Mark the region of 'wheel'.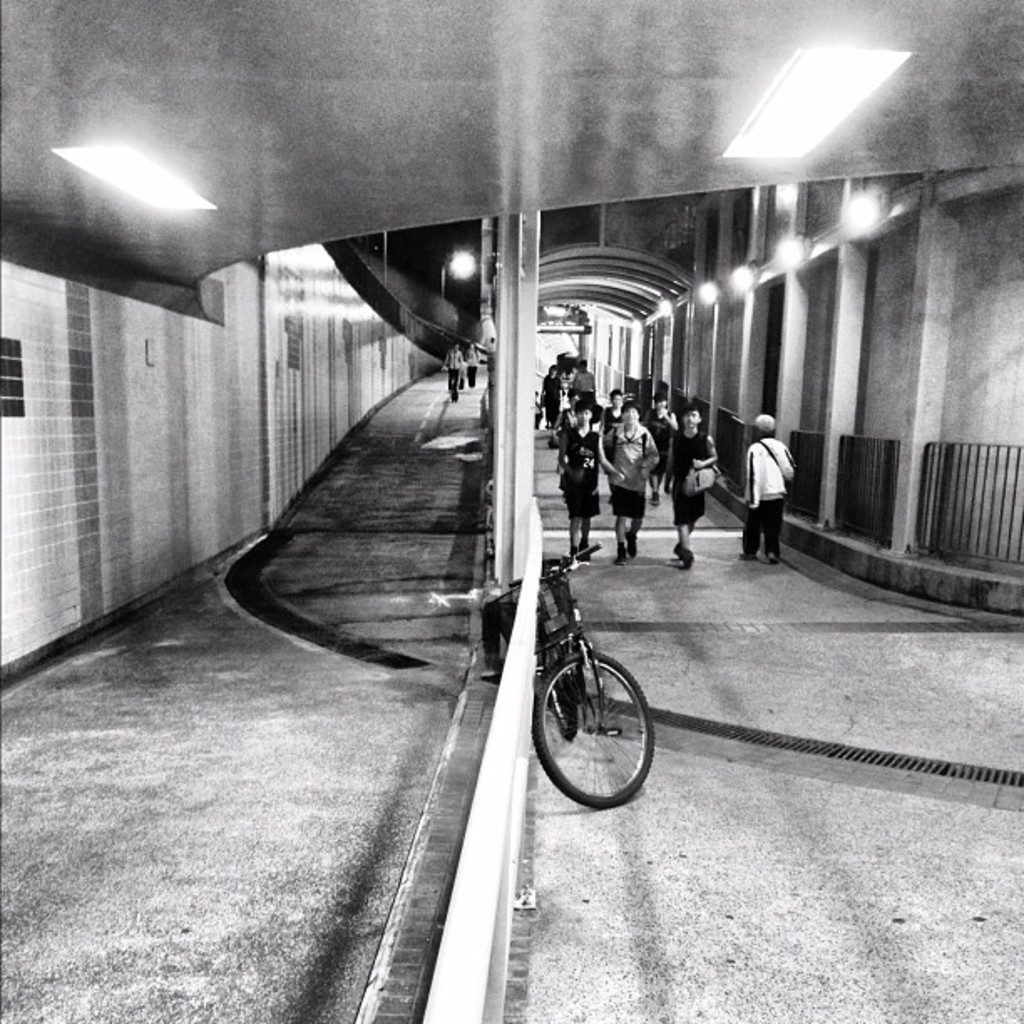
Region: (547, 639, 577, 740).
